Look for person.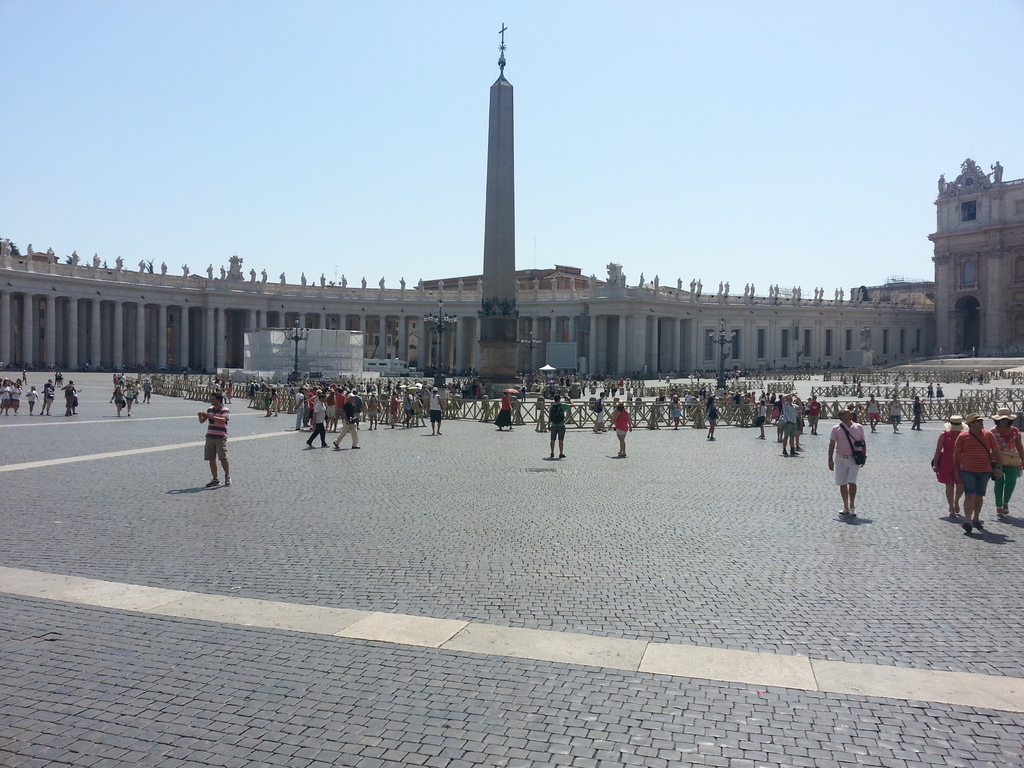
Found: 367/387/374/428.
